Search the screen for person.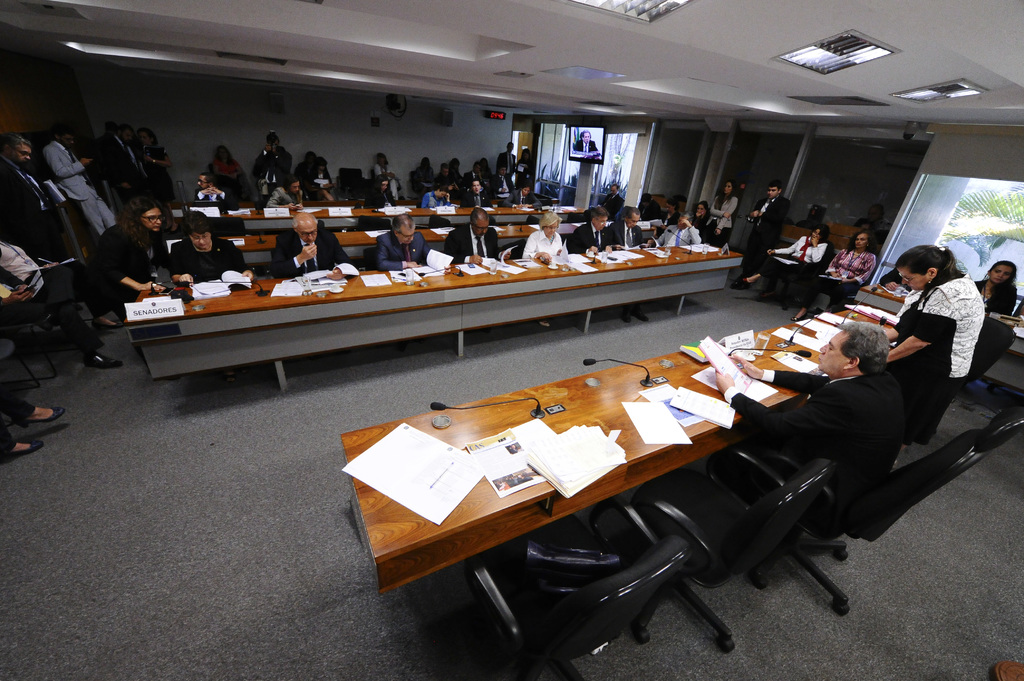
Found at x1=209 y1=142 x2=255 y2=201.
